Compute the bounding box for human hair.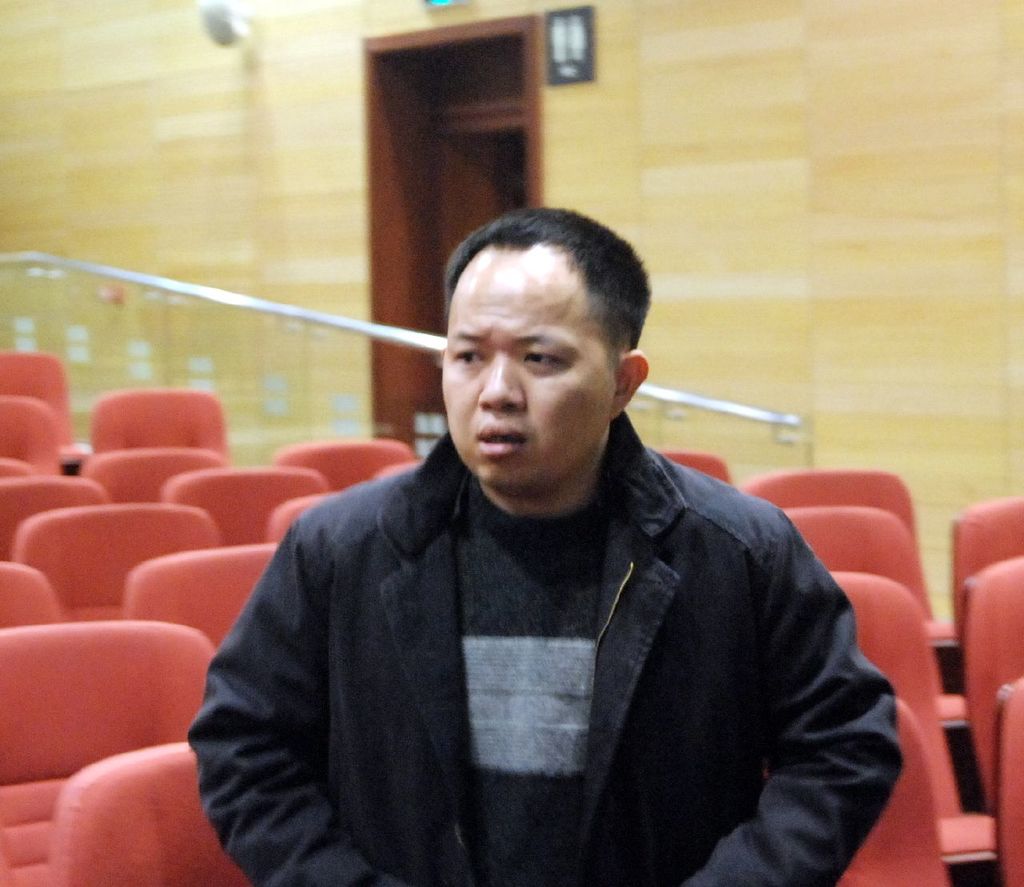
[left=442, top=191, right=658, bottom=330].
